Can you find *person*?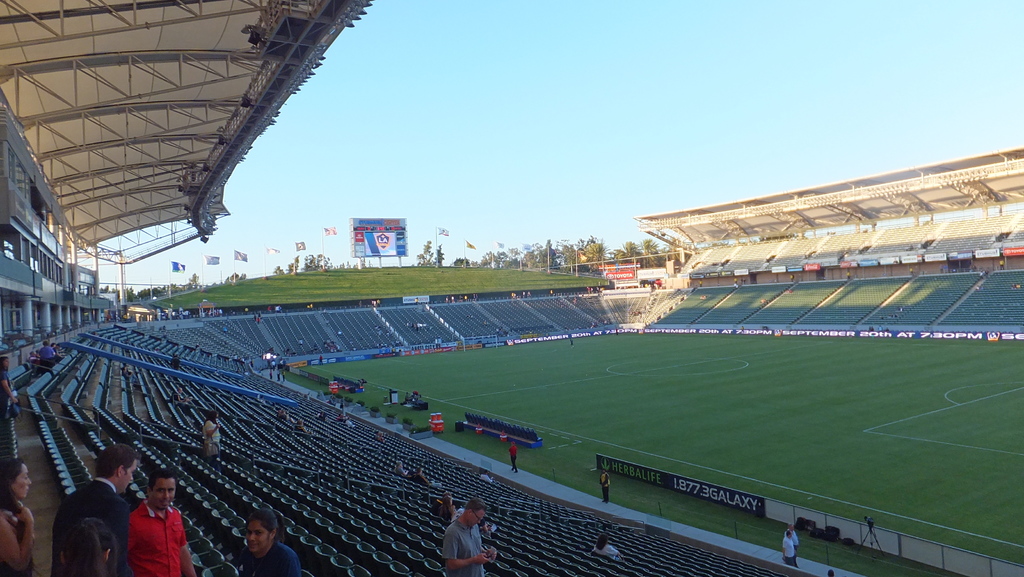
Yes, bounding box: bbox=[409, 465, 440, 491].
